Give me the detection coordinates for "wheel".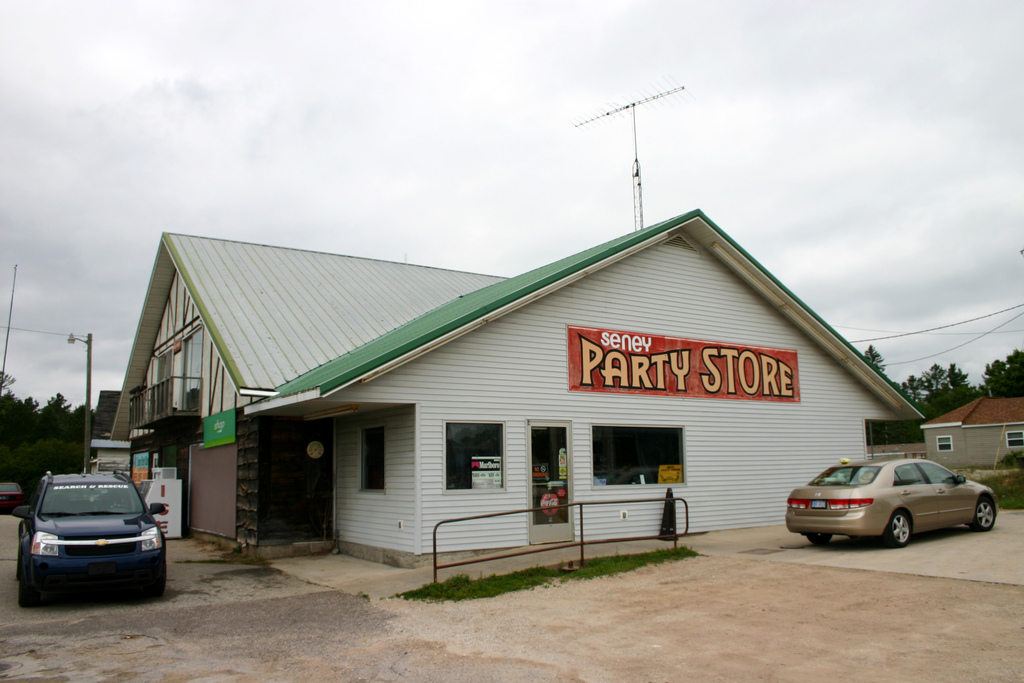
104,504,132,510.
